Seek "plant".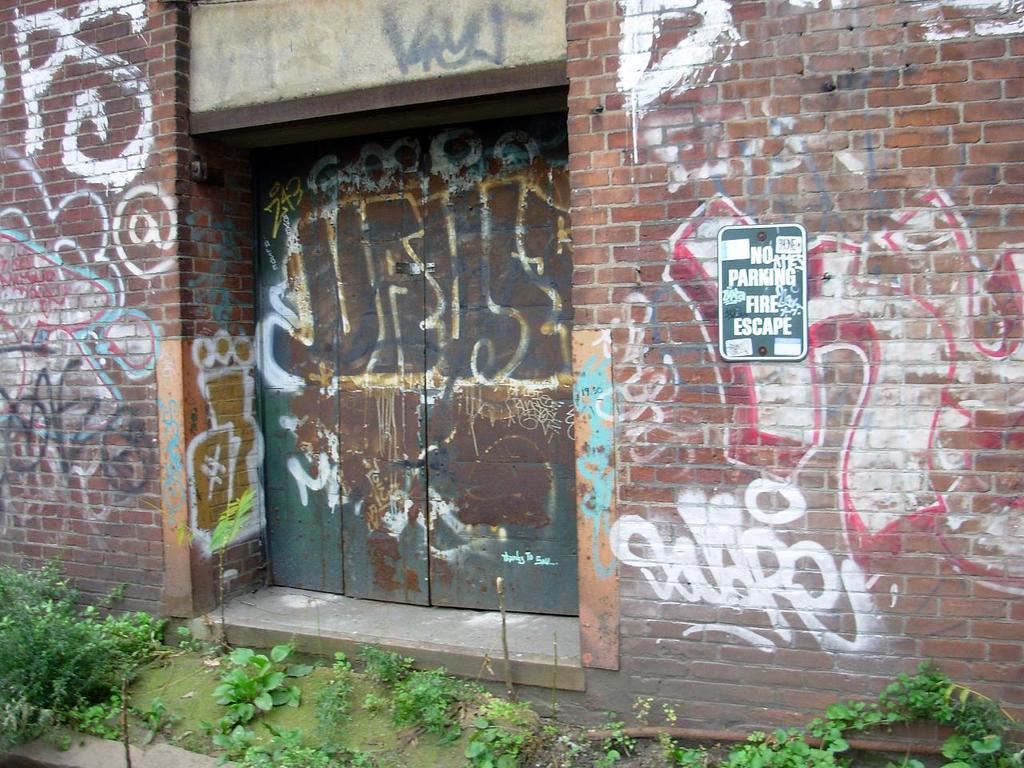
crop(435, 698, 549, 767).
